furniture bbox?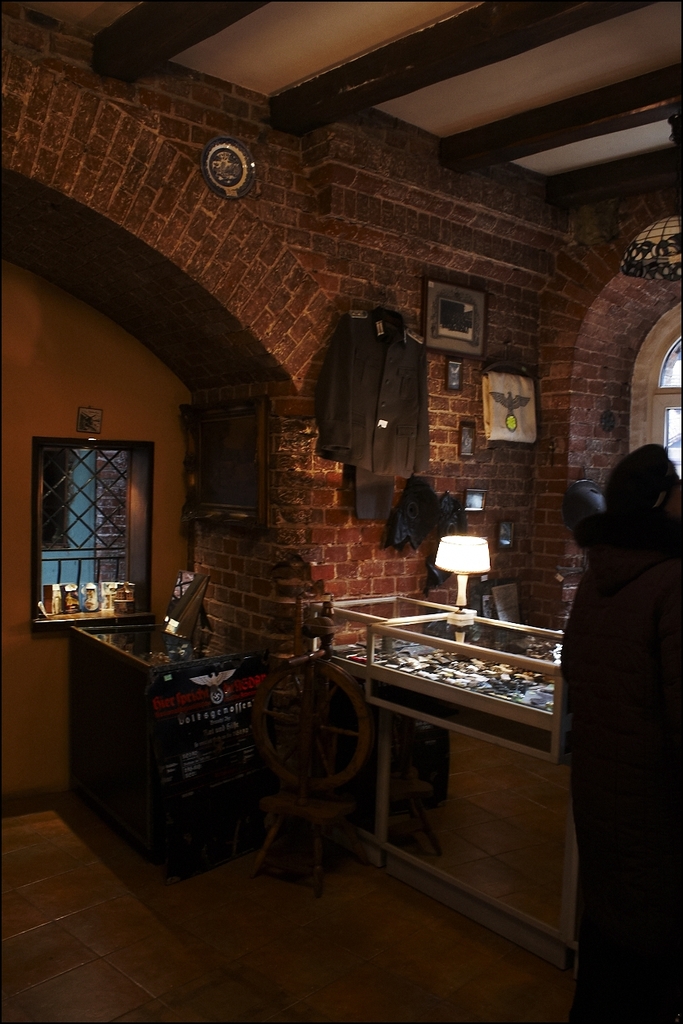
x1=320, y1=582, x2=584, y2=979
